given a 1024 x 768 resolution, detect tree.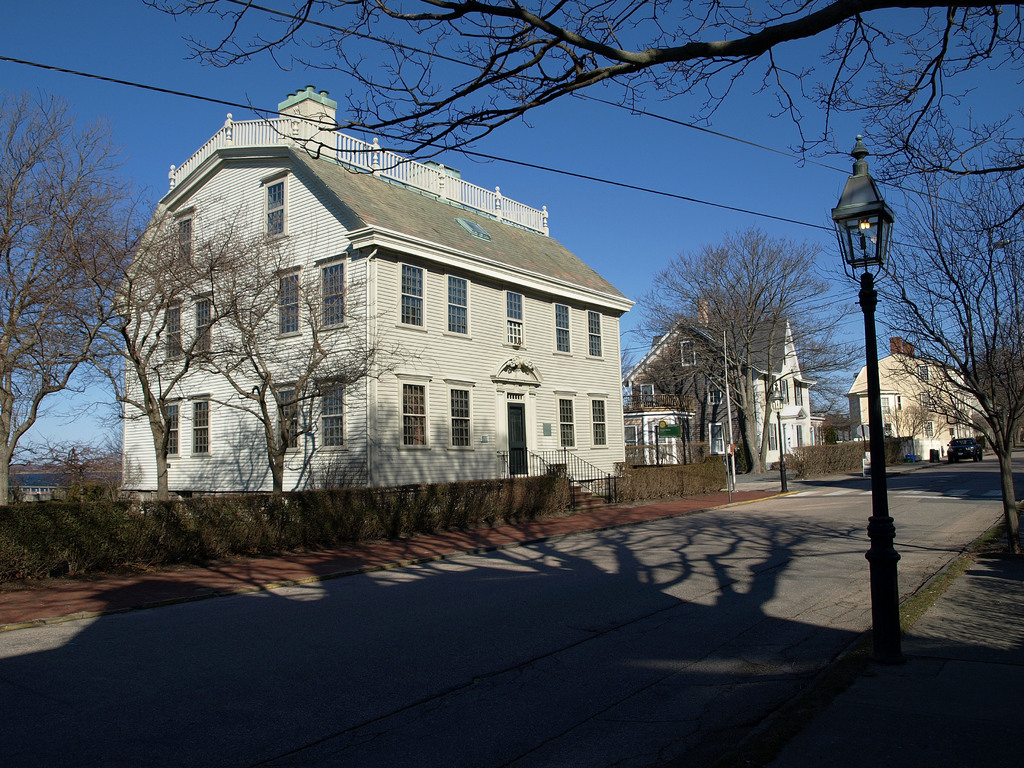
l=850, t=157, r=1023, b=547.
